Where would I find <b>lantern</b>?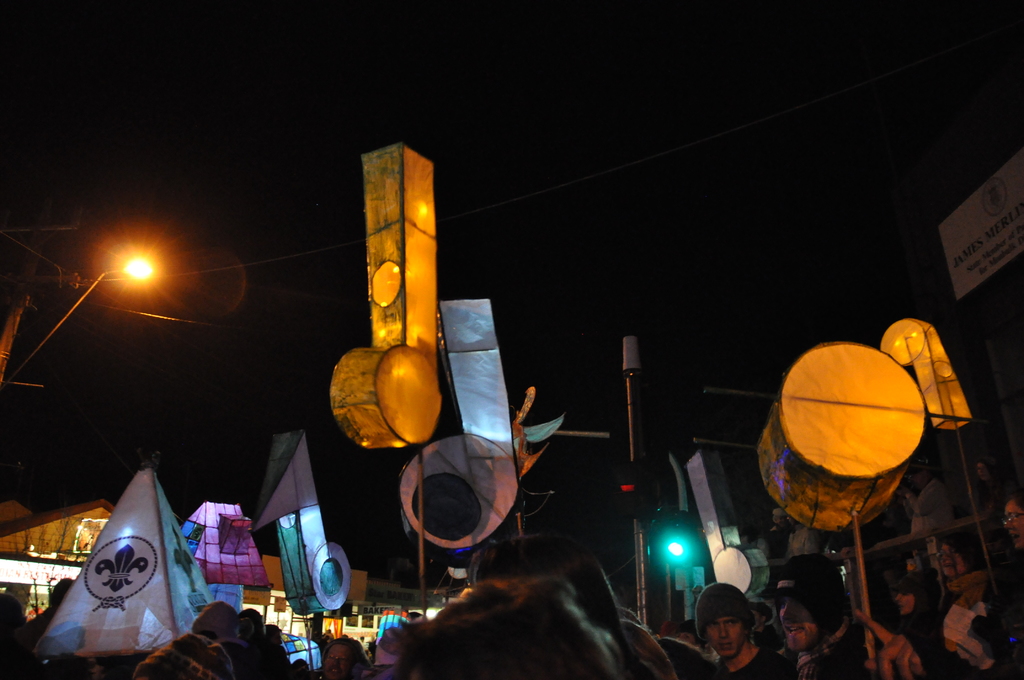
At locate(879, 316, 968, 429).
